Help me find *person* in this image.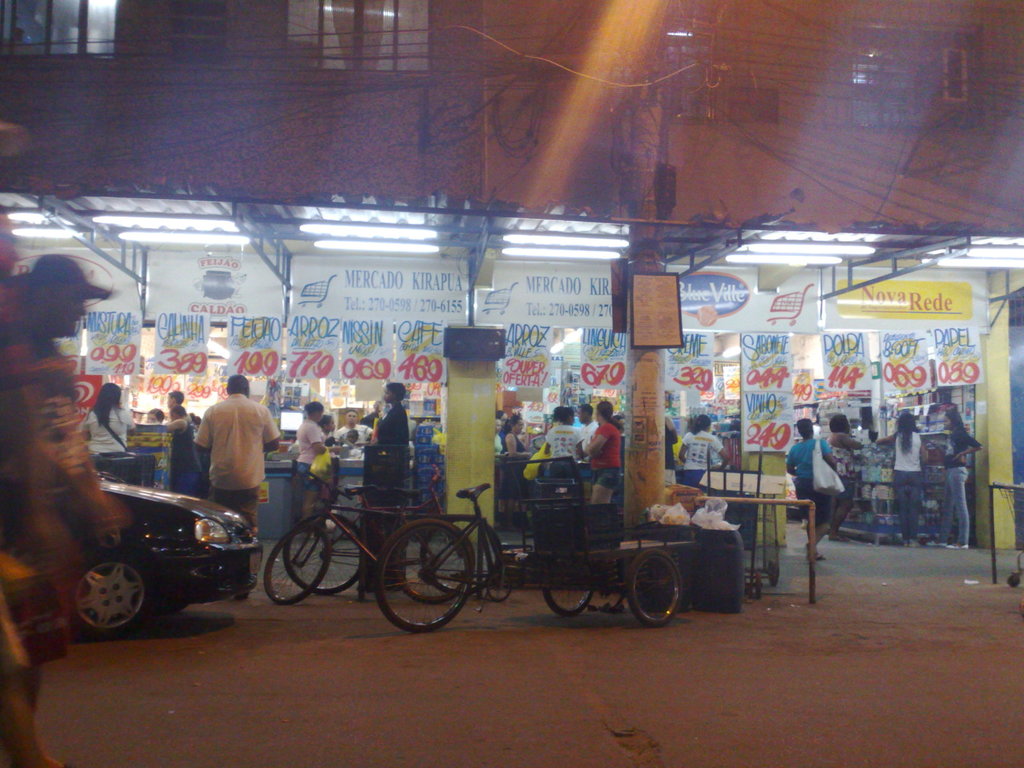
Found it: (left=76, top=382, right=134, bottom=458).
